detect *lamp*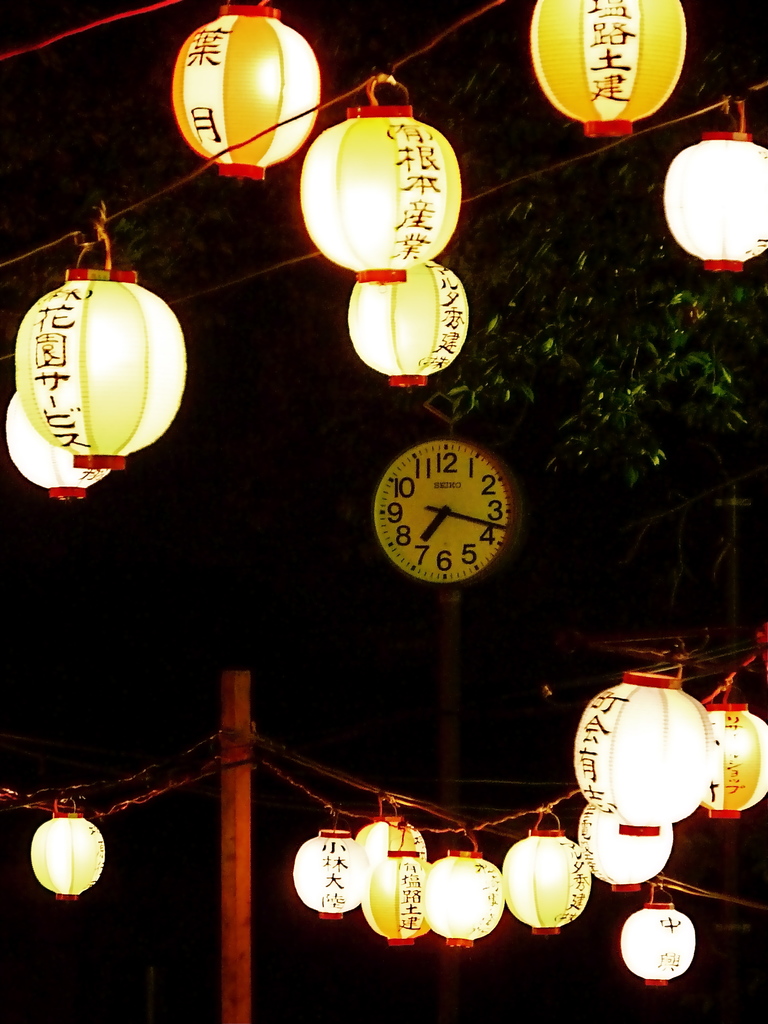
box(663, 93, 767, 275)
